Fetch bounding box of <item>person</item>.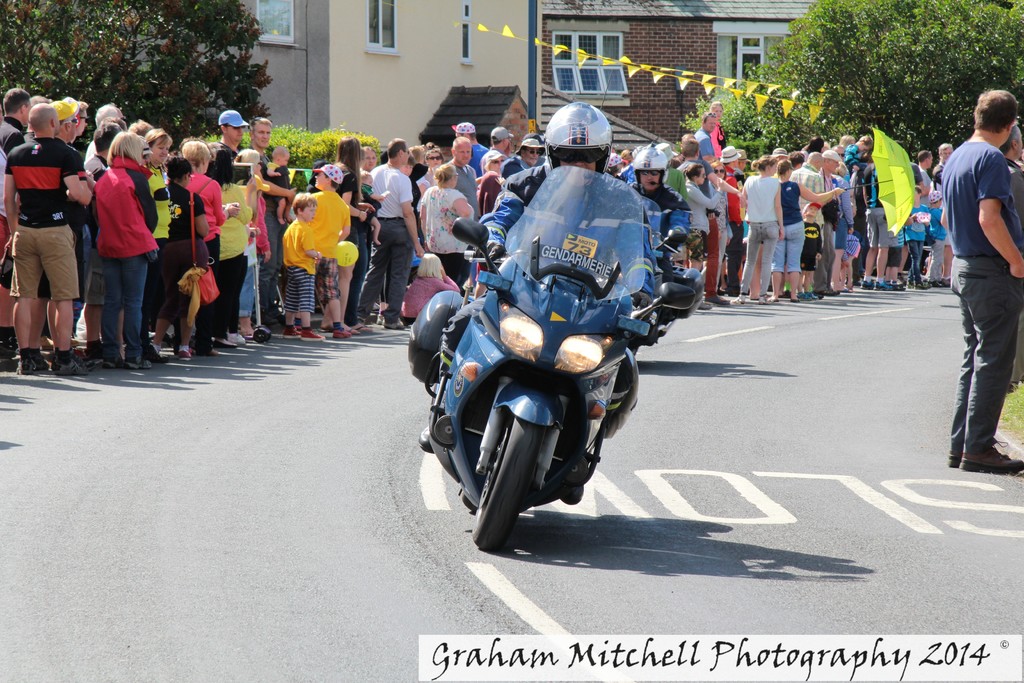
Bbox: Rect(938, 89, 1023, 479).
